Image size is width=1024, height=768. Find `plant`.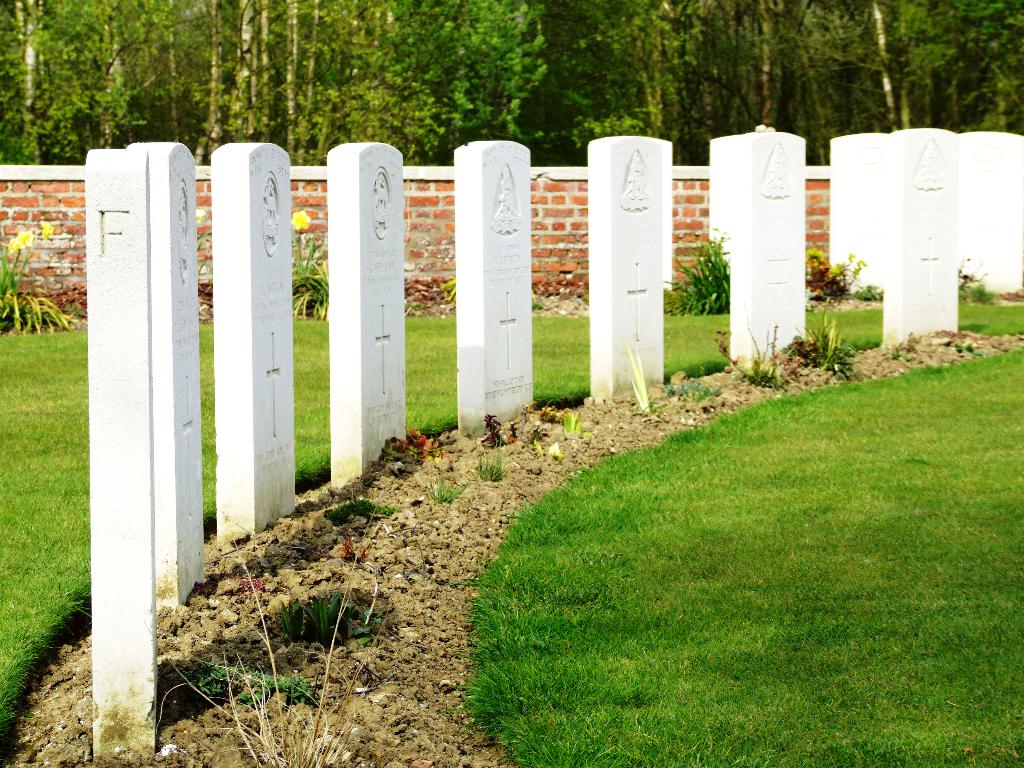
<region>0, 228, 95, 336</region>.
